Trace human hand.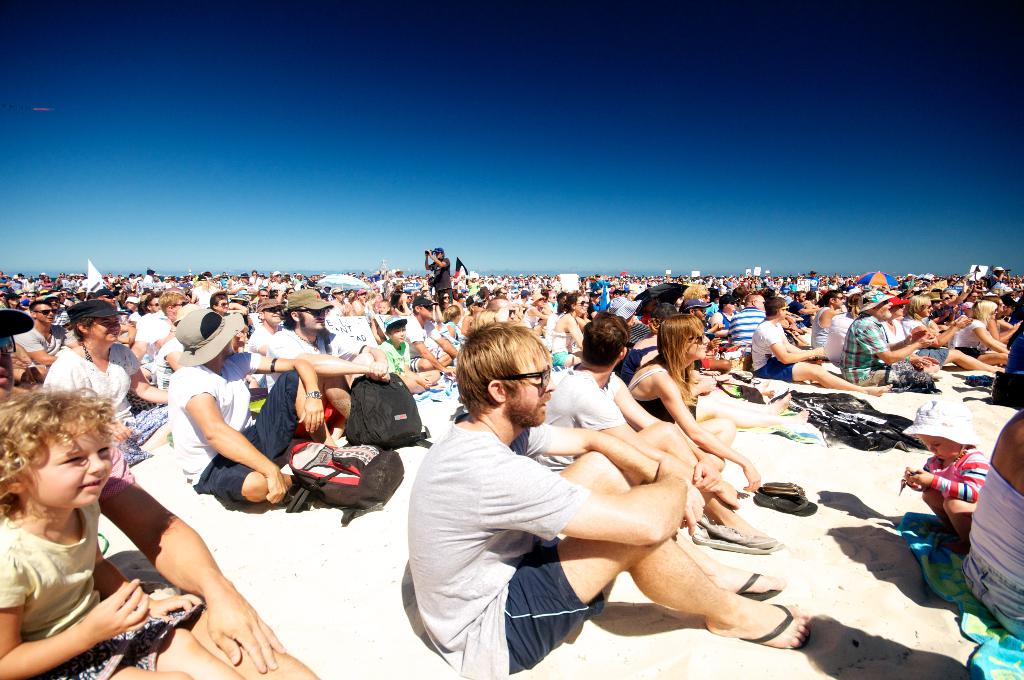
Traced to detection(715, 479, 741, 510).
